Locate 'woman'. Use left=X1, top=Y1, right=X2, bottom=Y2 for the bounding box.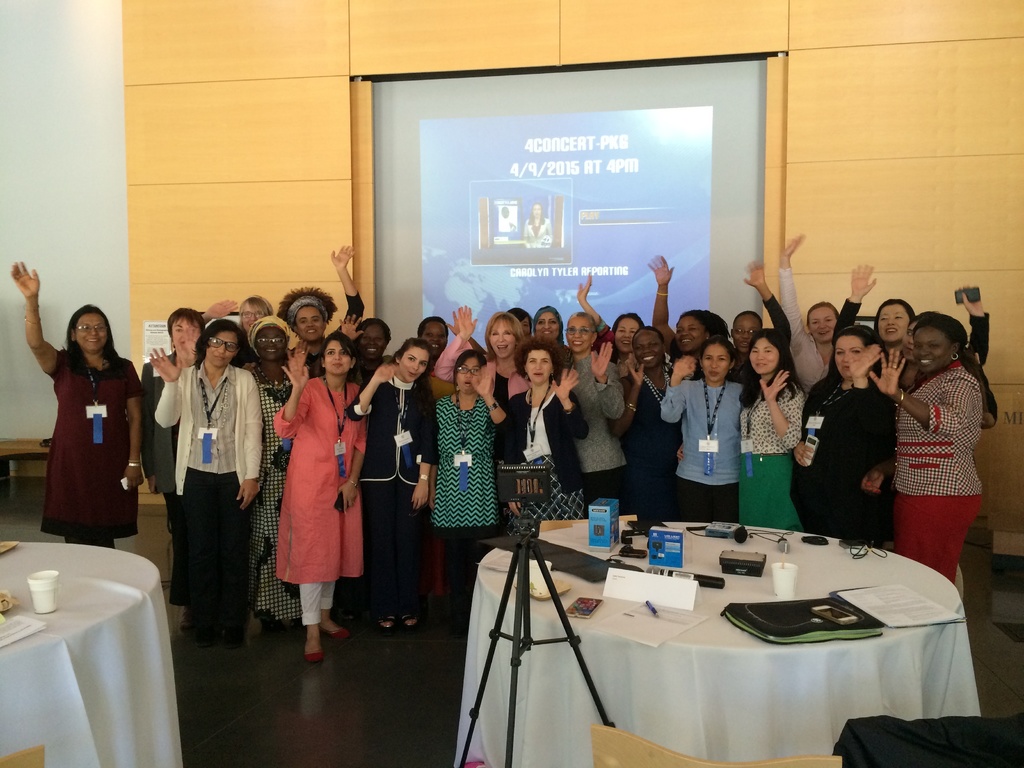
left=726, top=257, right=796, bottom=375.
